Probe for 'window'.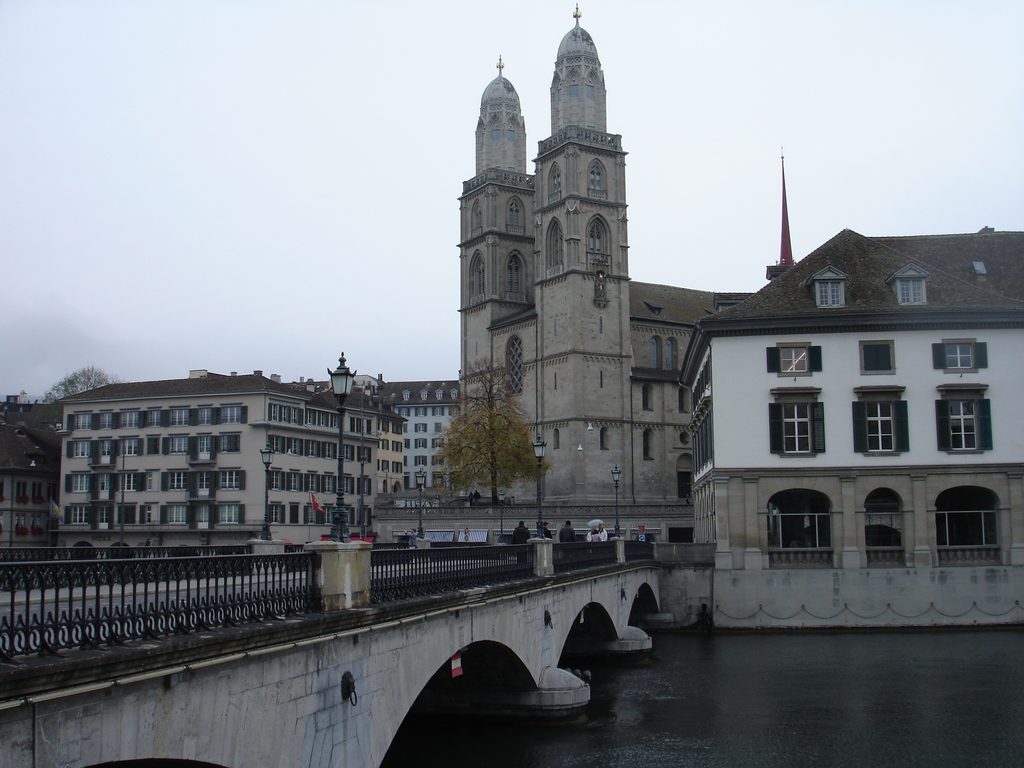
Probe result: 62, 412, 113, 431.
